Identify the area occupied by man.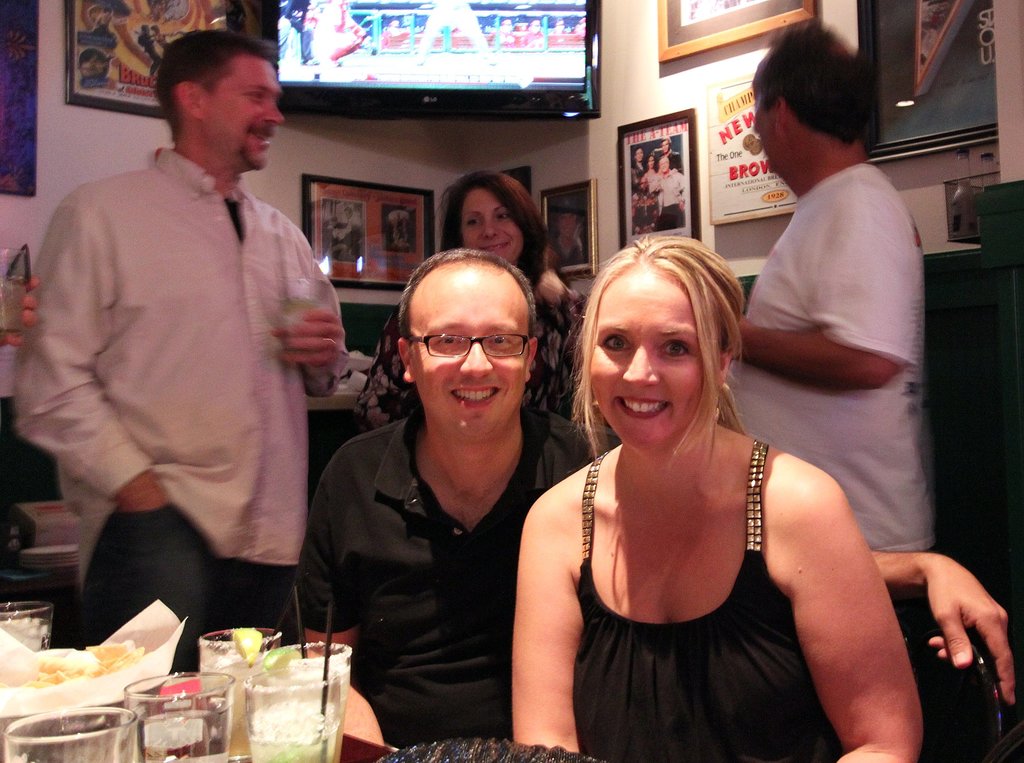
Area: pyautogui.locateOnScreen(723, 21, 927, 551).
